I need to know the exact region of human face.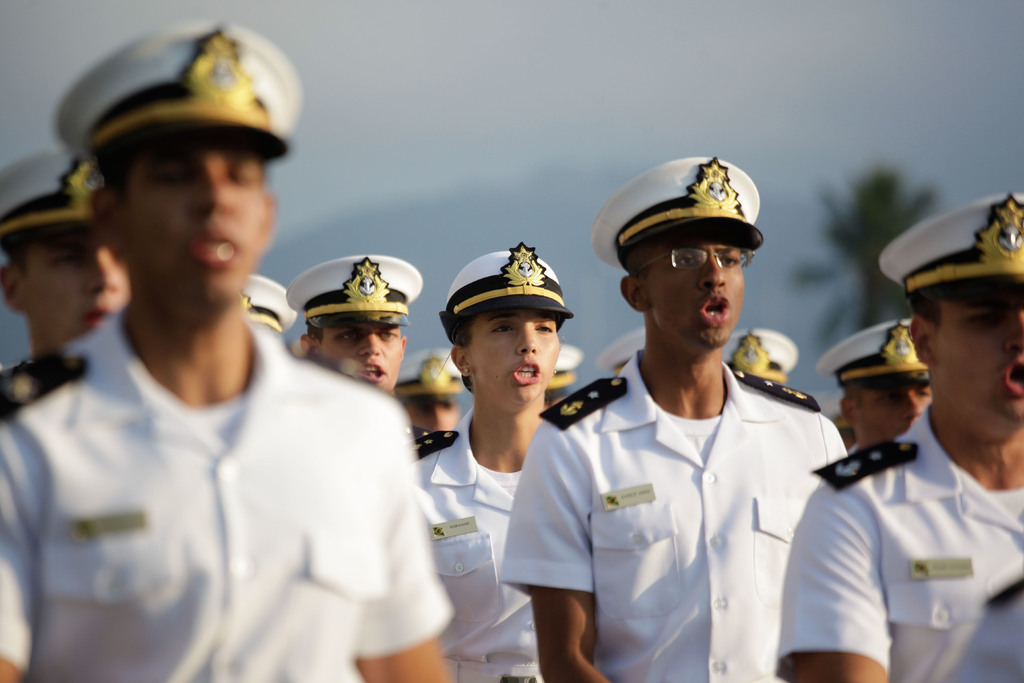
Region: 137,143,260,309.
